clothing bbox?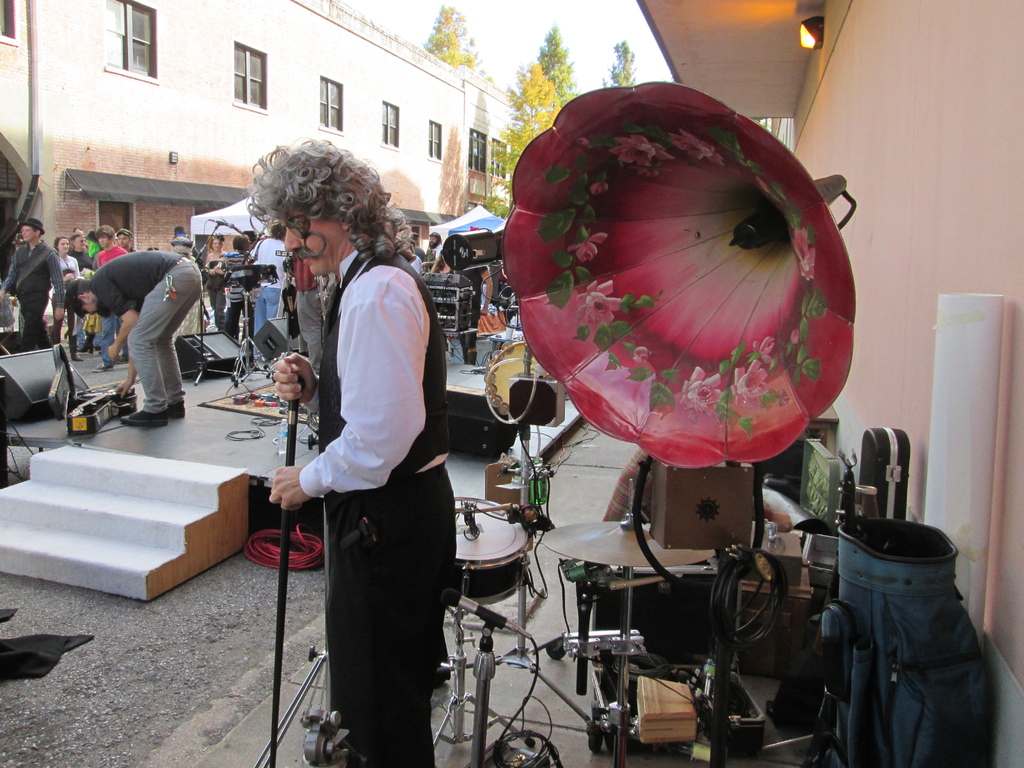
select_region(5, 242, 66, 340)
